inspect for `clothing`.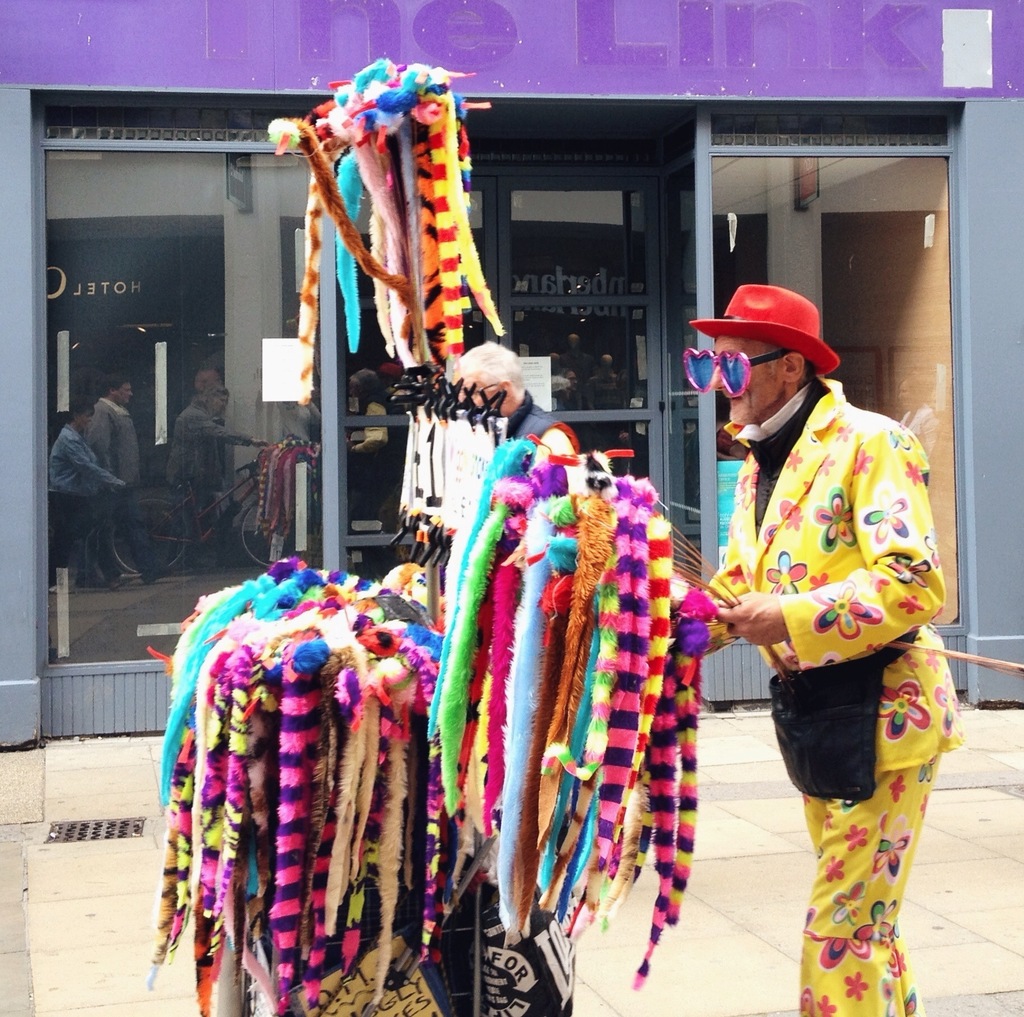
Inspection: 161,398,259,513.
